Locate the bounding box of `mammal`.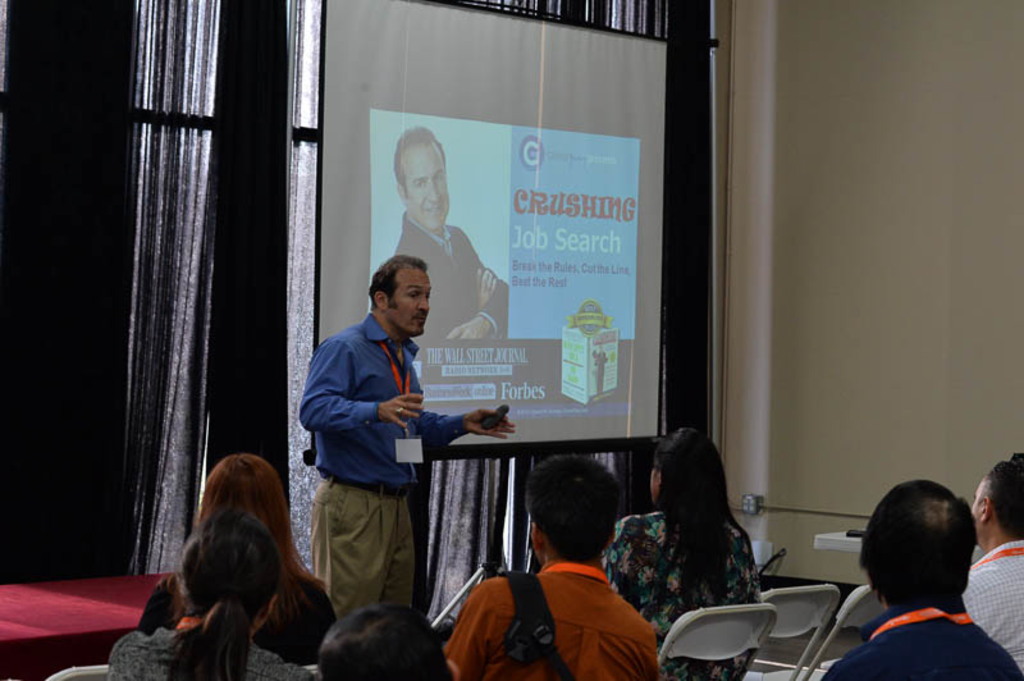
Bounding box: box=[396, 127, 513, 340].
